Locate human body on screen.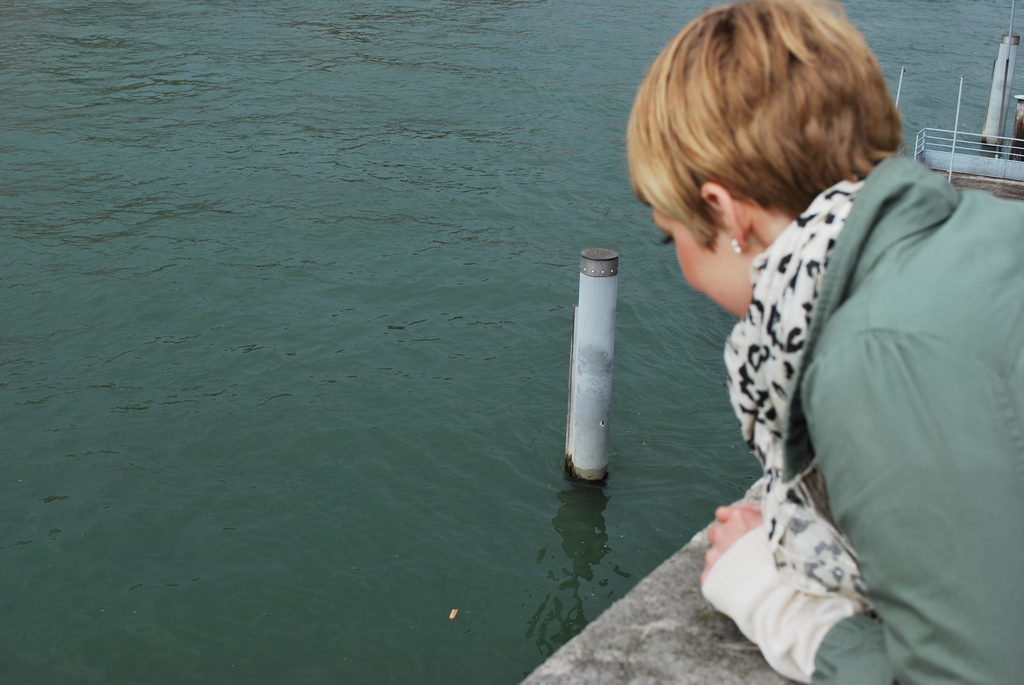
On screen at x1=616, y1=36, x2=1009, y2=666.
